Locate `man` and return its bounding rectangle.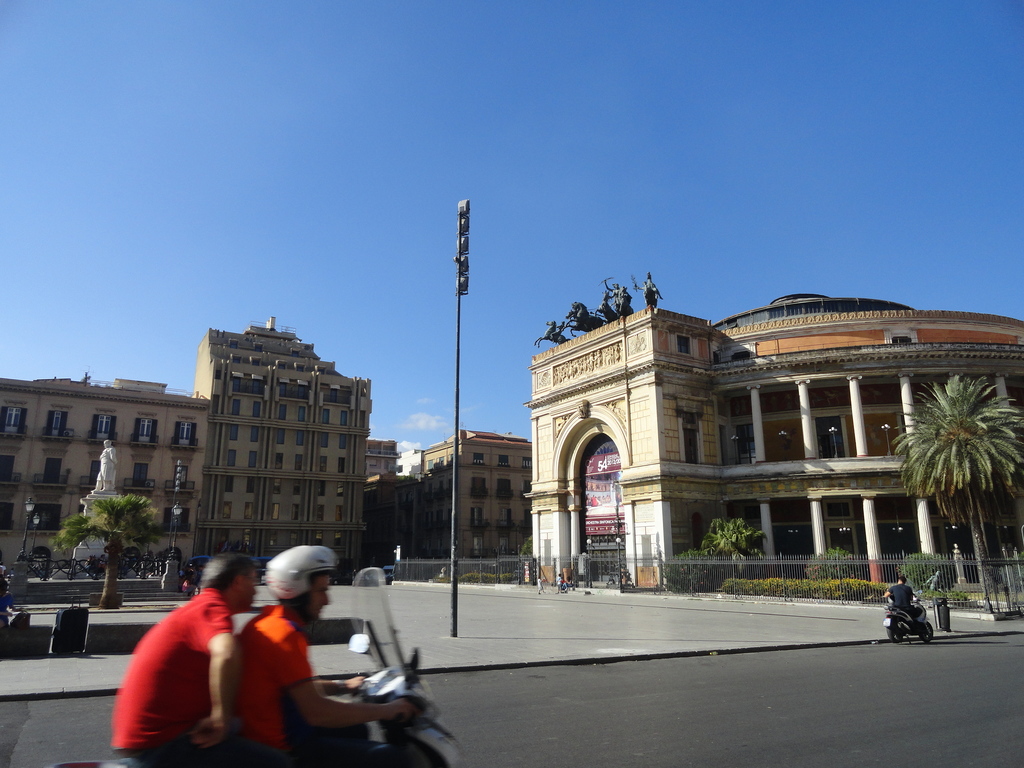
BBox(91, 438, 117, 491).
